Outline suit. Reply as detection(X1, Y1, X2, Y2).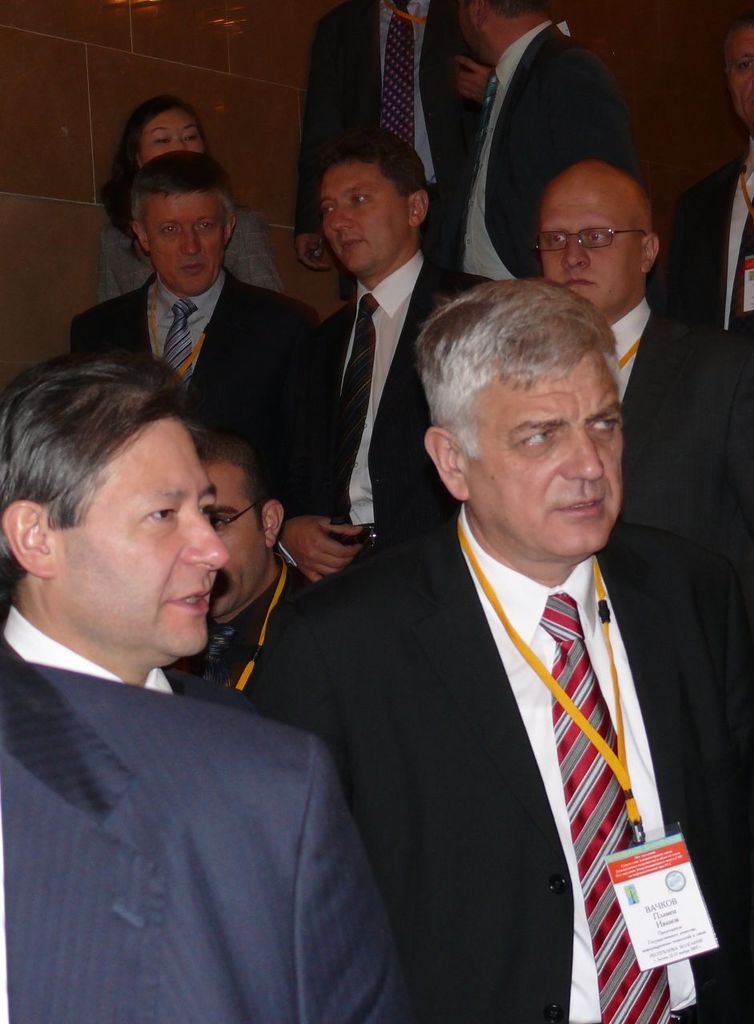
detection(8, 658, 410, 1023).
